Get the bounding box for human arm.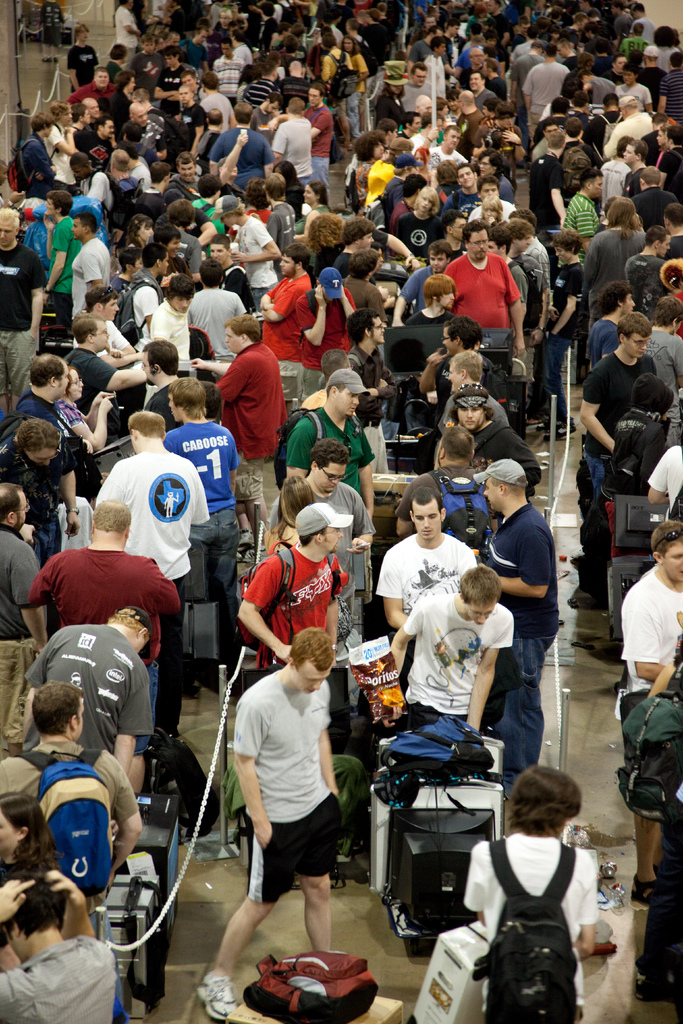
l=439, t=49, r=457, b=79.
